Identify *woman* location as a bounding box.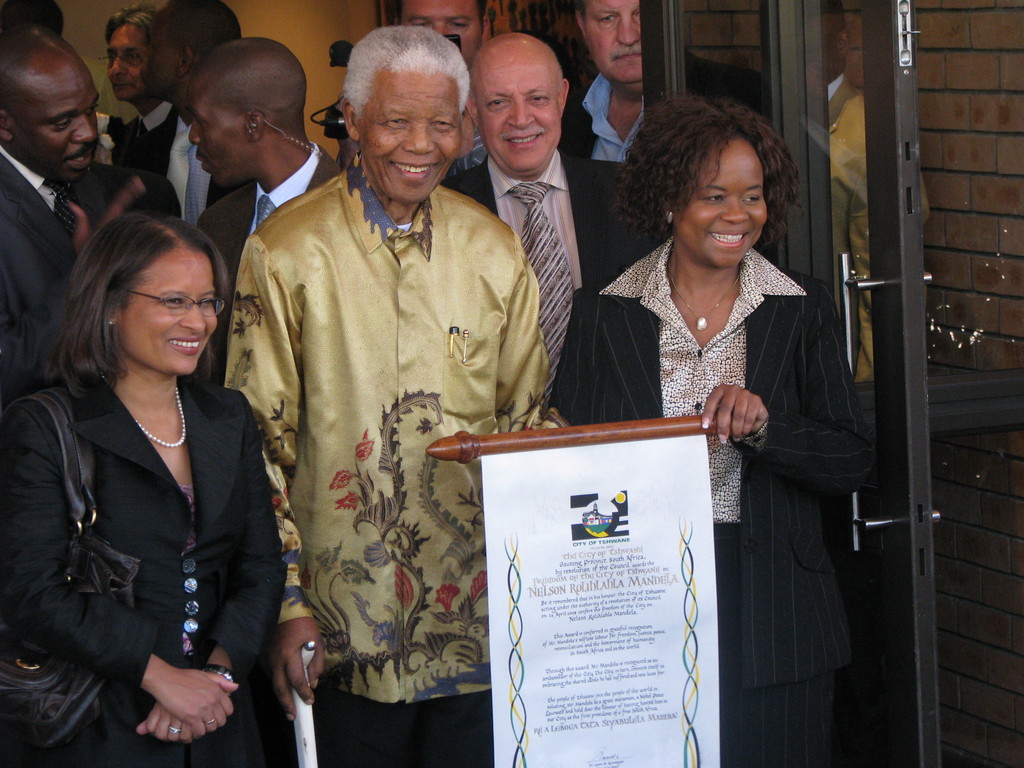
left=12, top=183, right=279, bottom=762.
